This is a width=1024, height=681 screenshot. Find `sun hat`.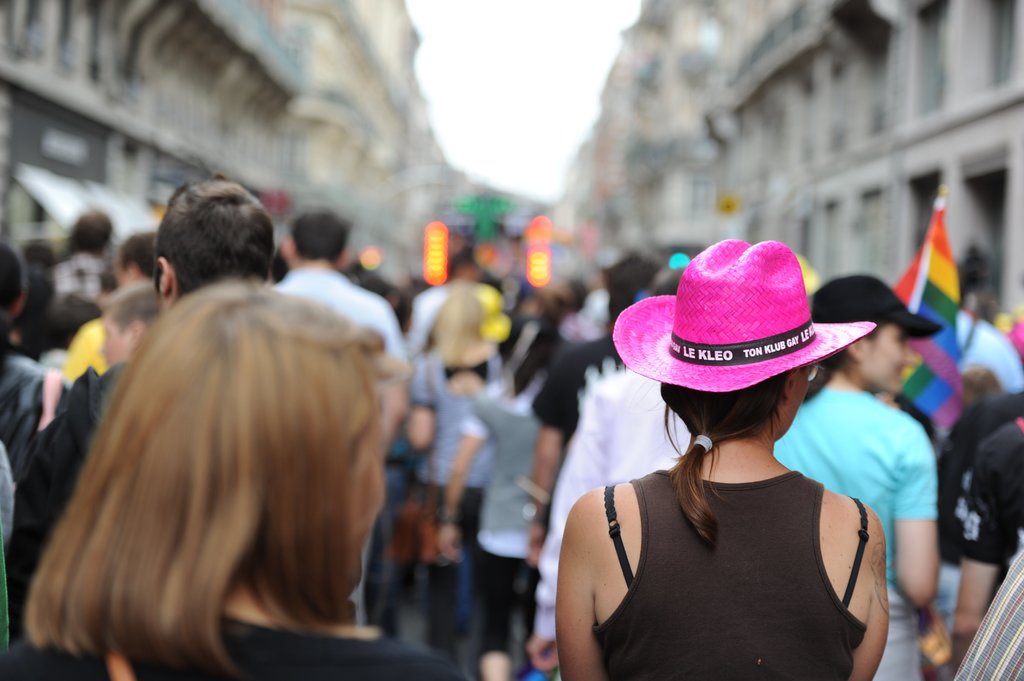
Bounding box: pyautogui.locateOnScreen(814, 268, 952, 335).
